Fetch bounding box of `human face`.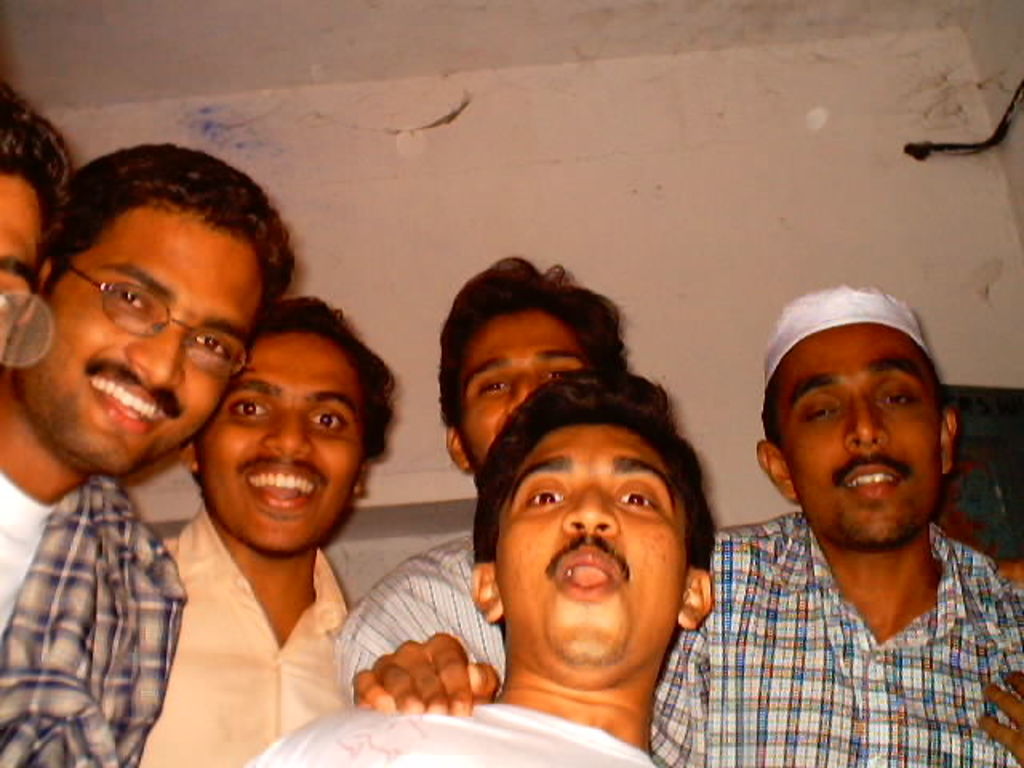
Bbox: (left=0, top=171, right=56, bottom=370).
